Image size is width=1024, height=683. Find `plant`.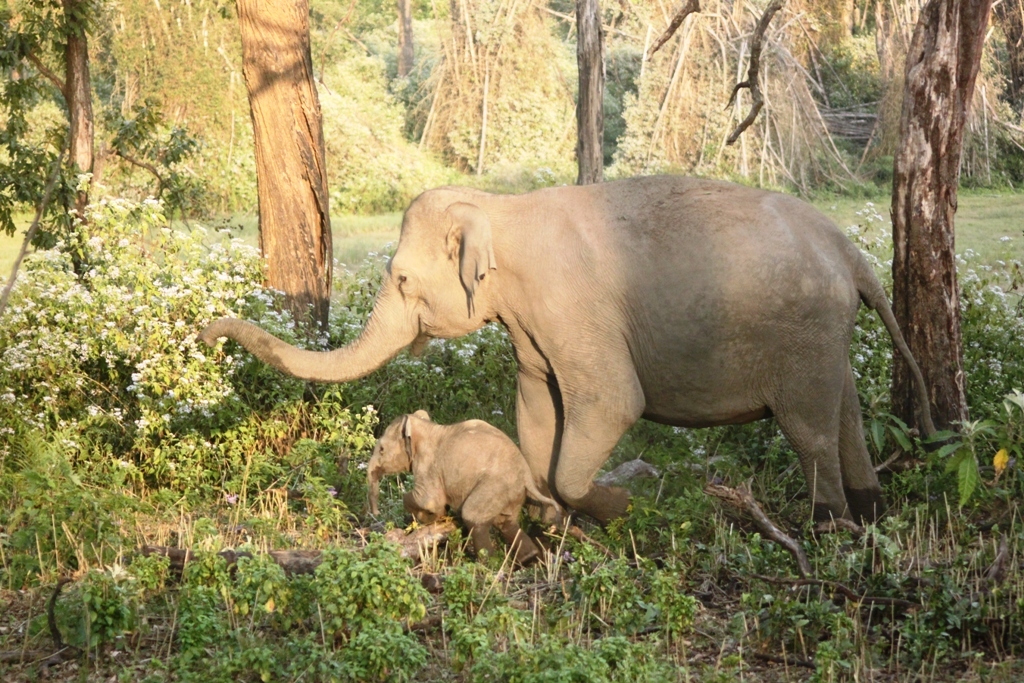
bbox(837, 380, 1013, 506).
